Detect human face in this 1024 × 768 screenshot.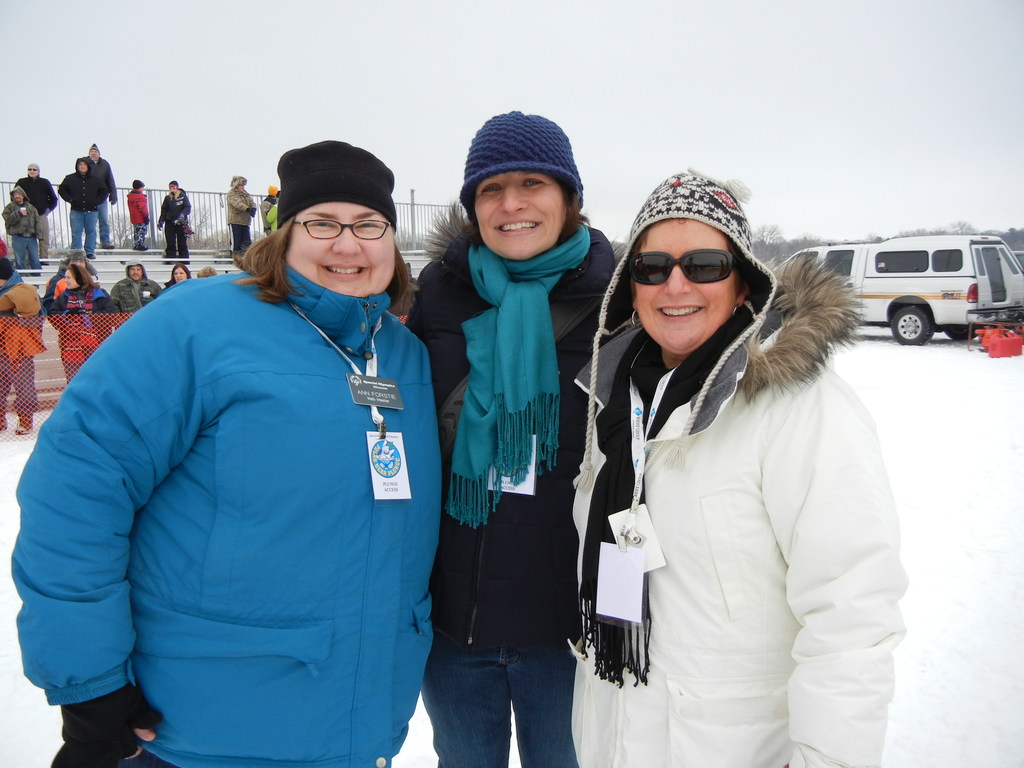
Detection: region(237, 184, 243, 190).
